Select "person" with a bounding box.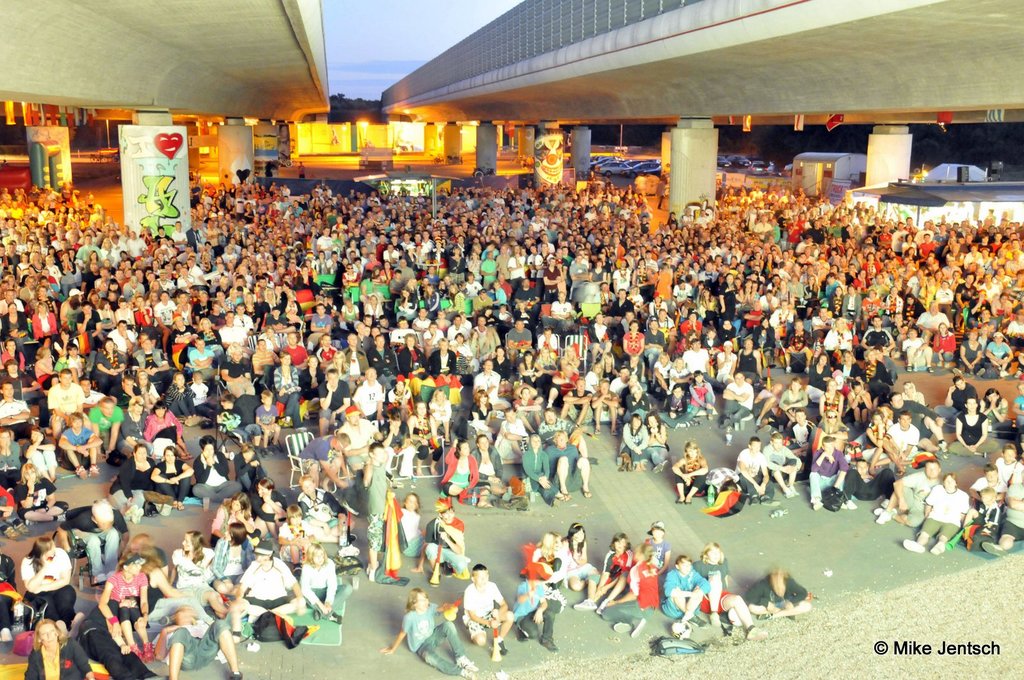
[835,347,865,381].
